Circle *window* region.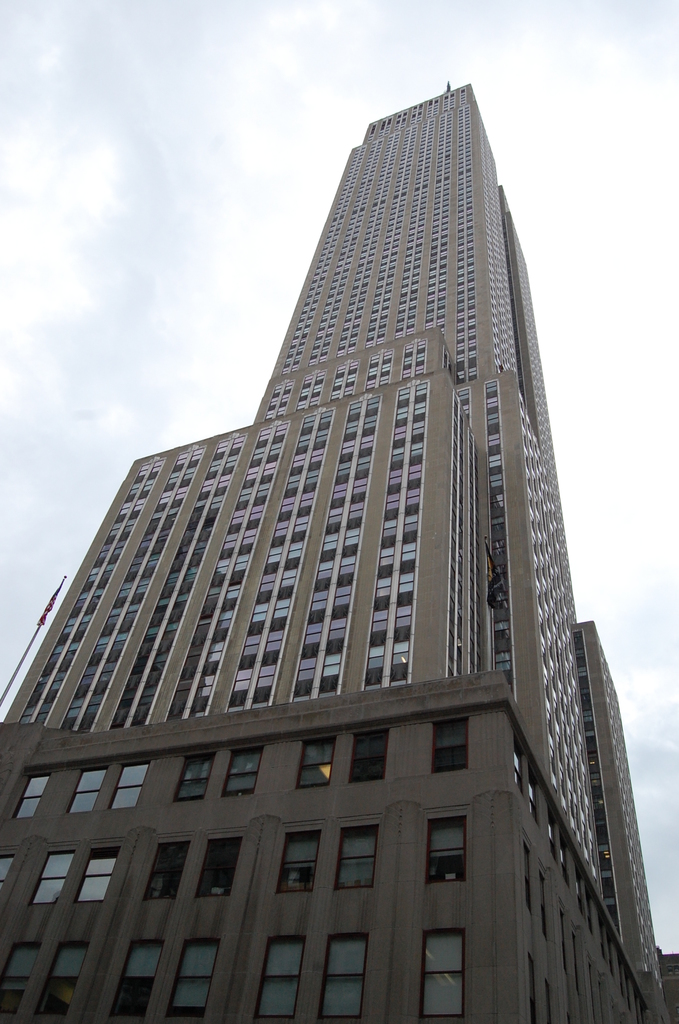
Region: l=224, t=749, r=263, b=796.
